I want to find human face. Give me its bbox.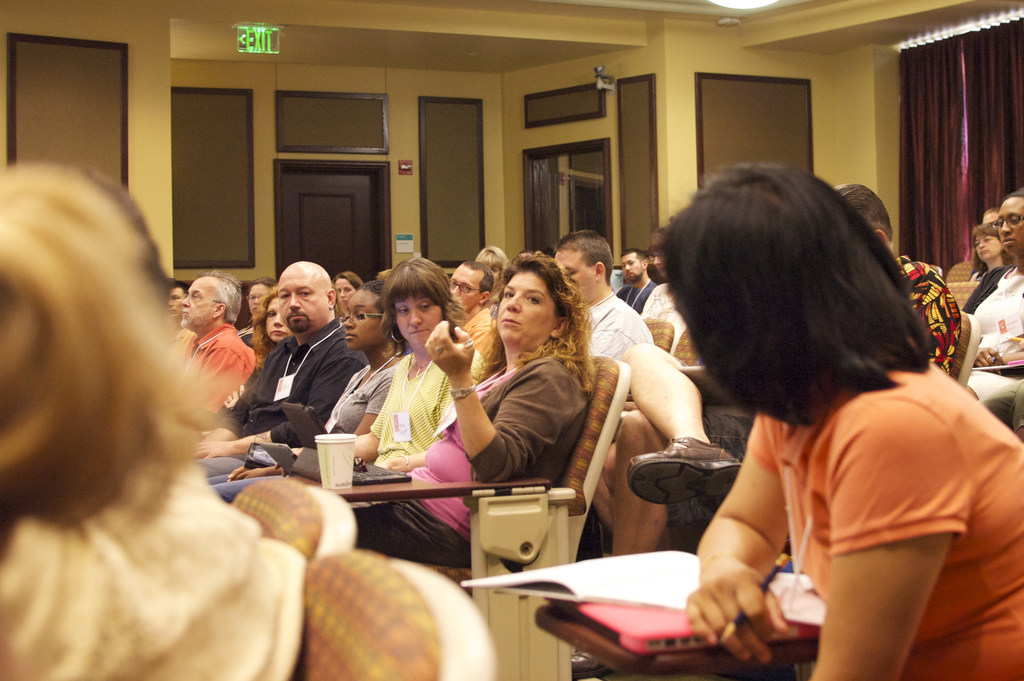
490:279:556:349.
